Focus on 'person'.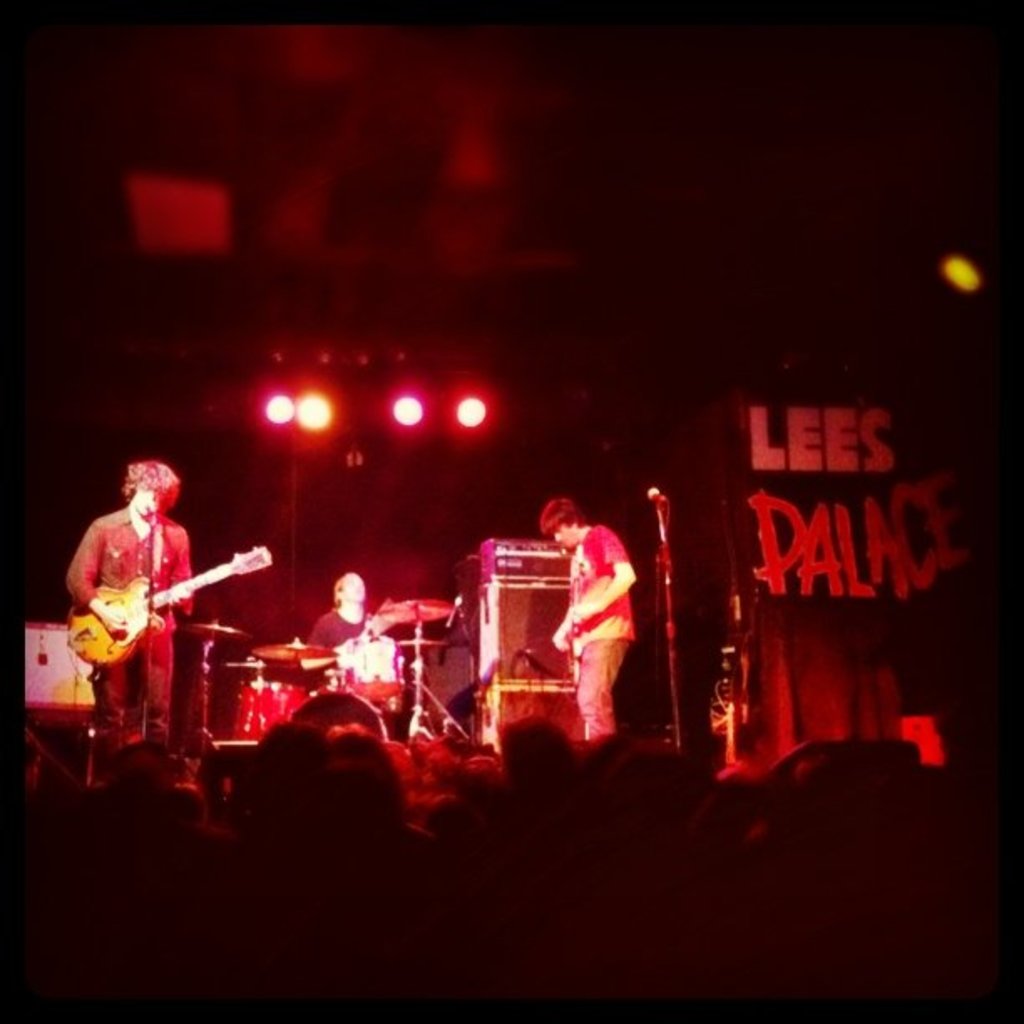
Focused at (left=64, top=442, right=223, bottom=756).
